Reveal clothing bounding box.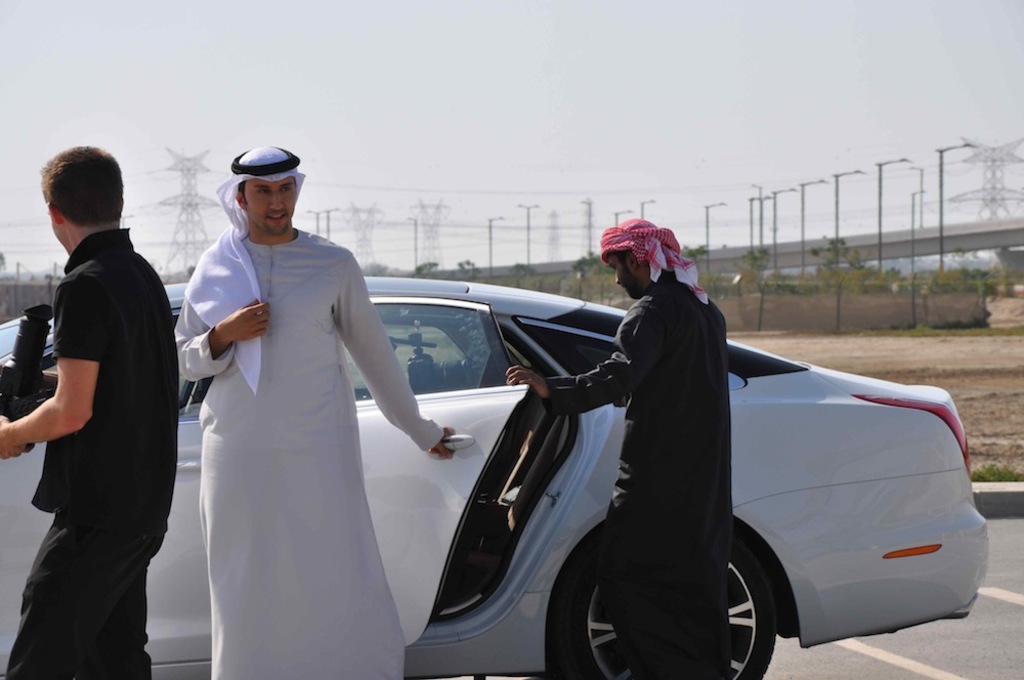
Revealed: (x1=3, y1=226, x2=184, y2=679).
